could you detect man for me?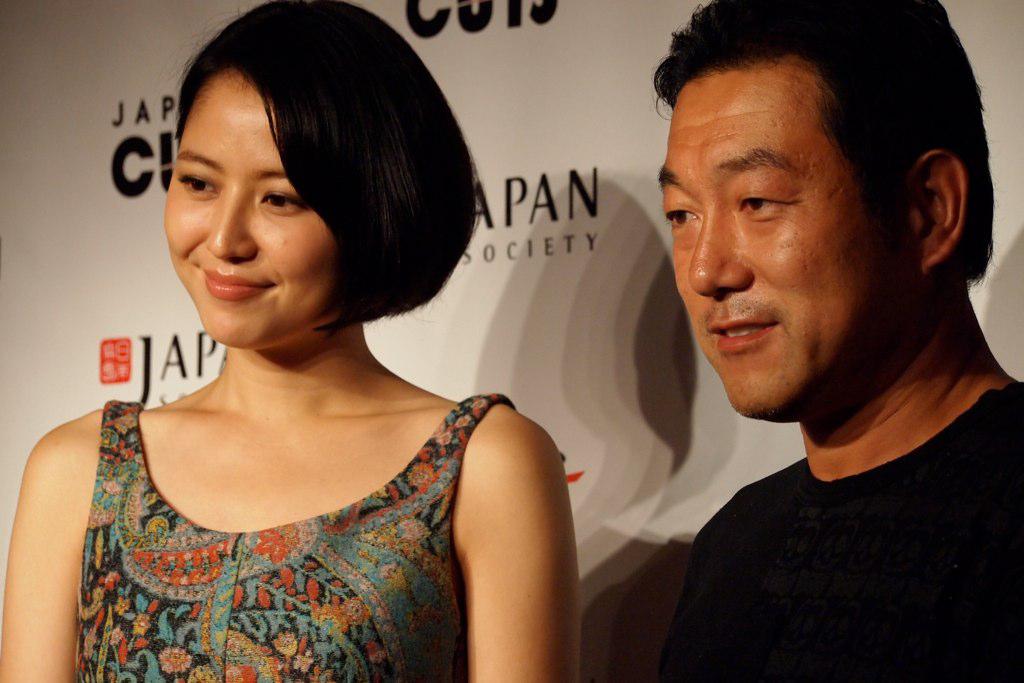
Detection result: 552 14 1023 668.
